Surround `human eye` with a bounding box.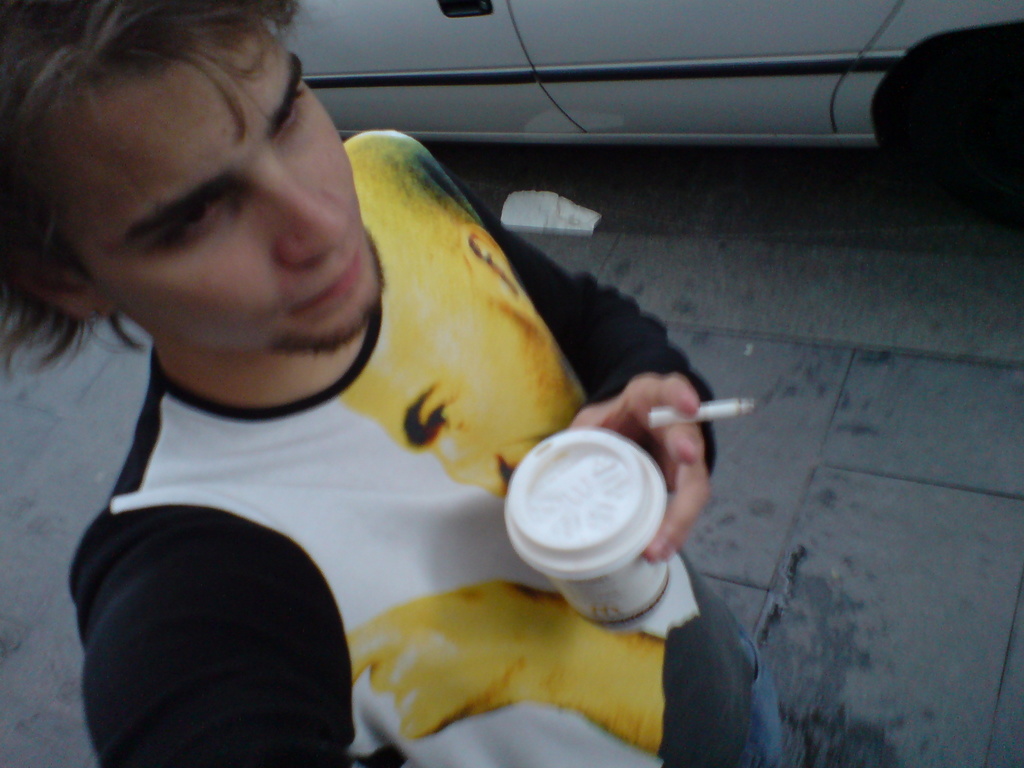
<box>166,191,217,246</box>.
